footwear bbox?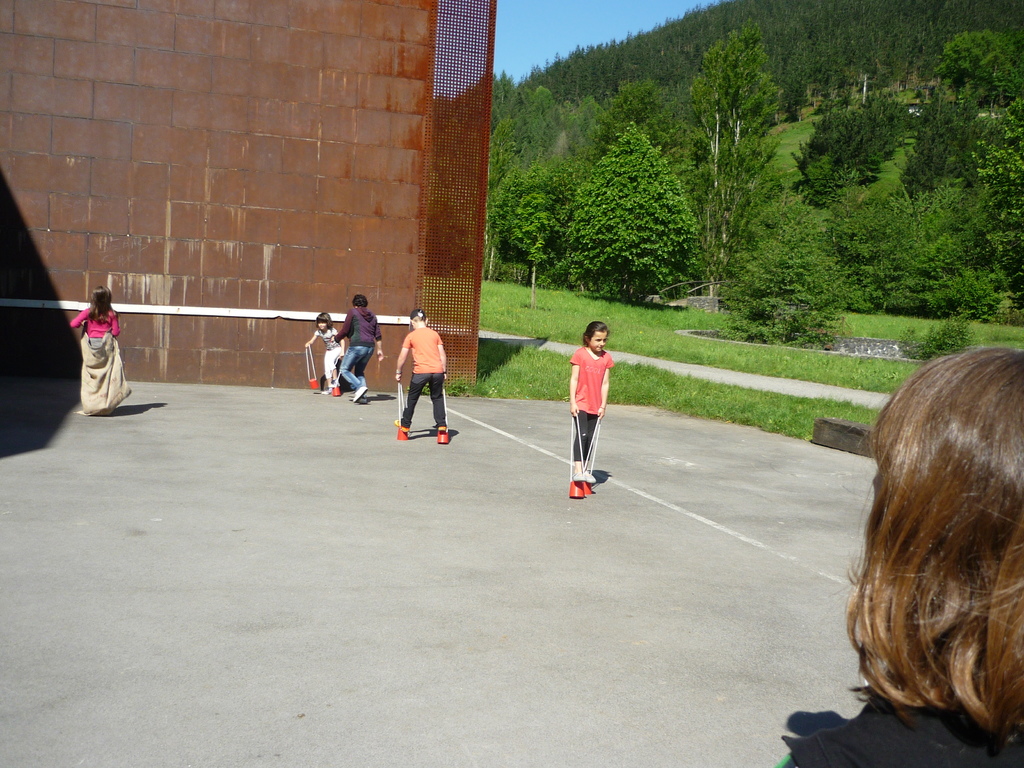
x1=320, y1=384, x2=332, y2=396
